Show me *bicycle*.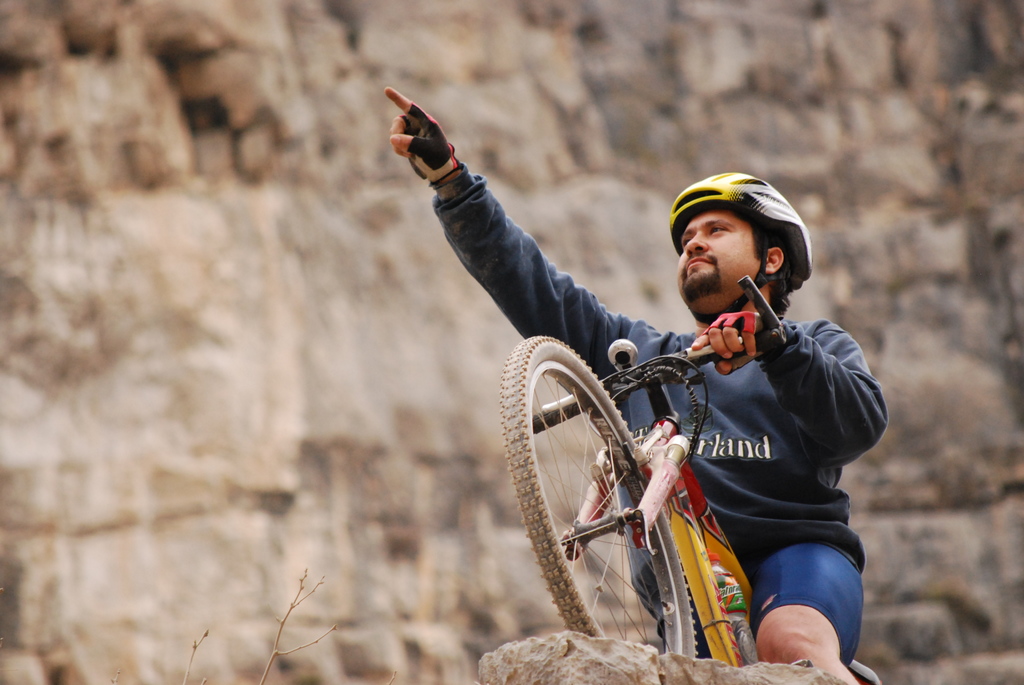
*bicycle* is here: x1=476 y1=274 x2=776 y2=678.
